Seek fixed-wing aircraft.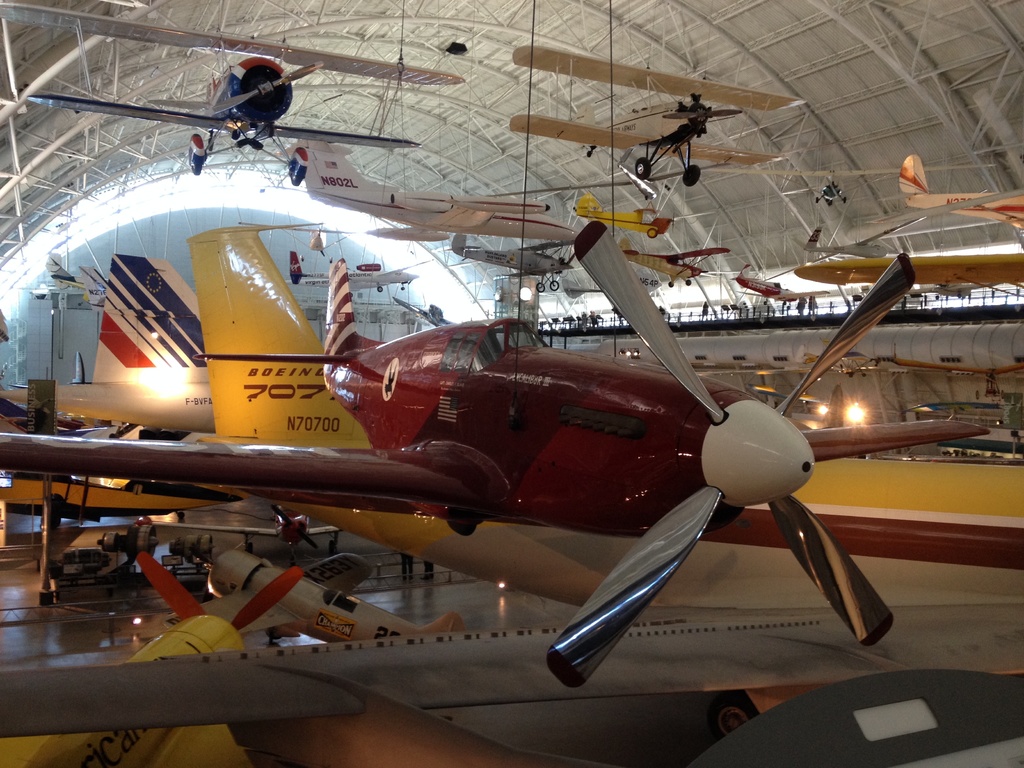
0/218/607/603.
